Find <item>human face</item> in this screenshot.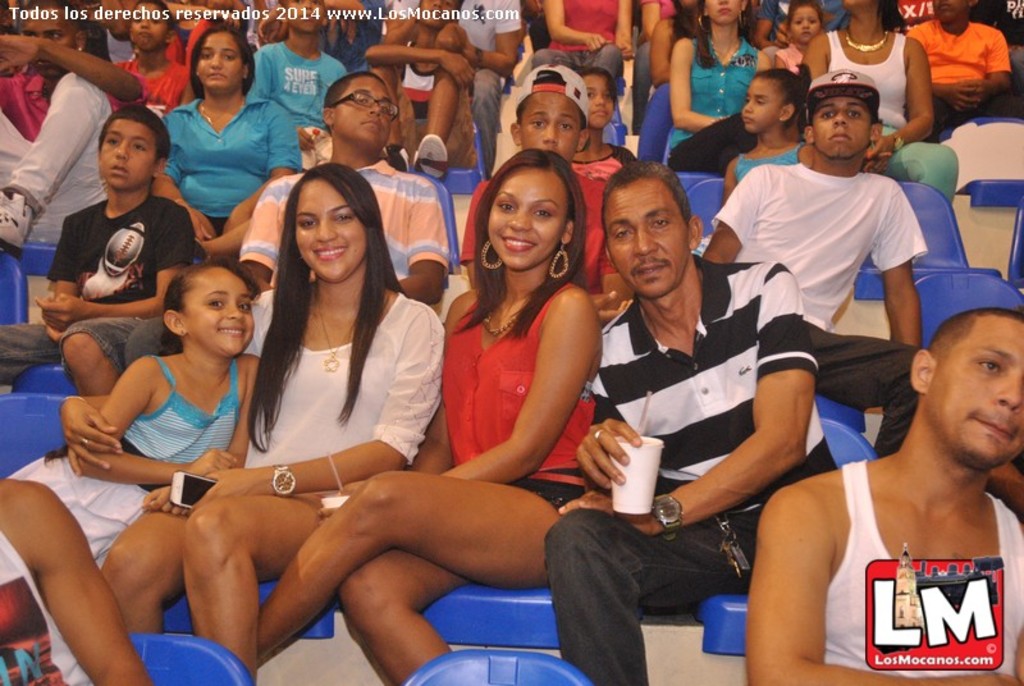
The bounding box for <item>human face</item> is 933 316 1023 461.
